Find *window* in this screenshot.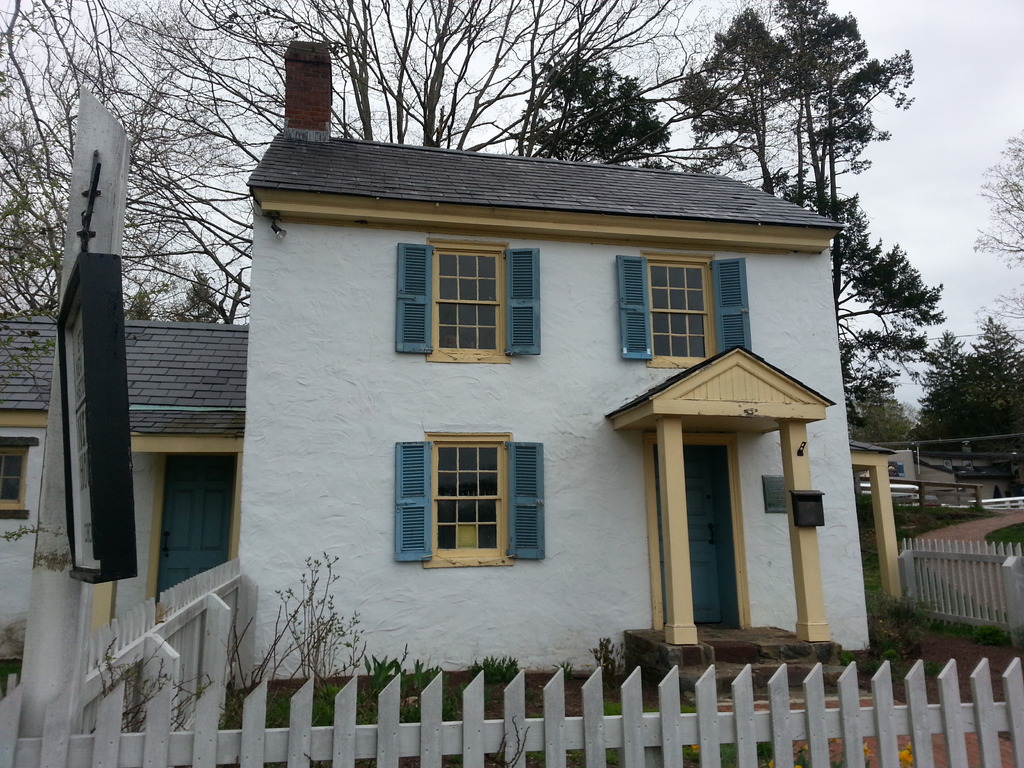
The bounding box for *window* is 395 239 541 372.
